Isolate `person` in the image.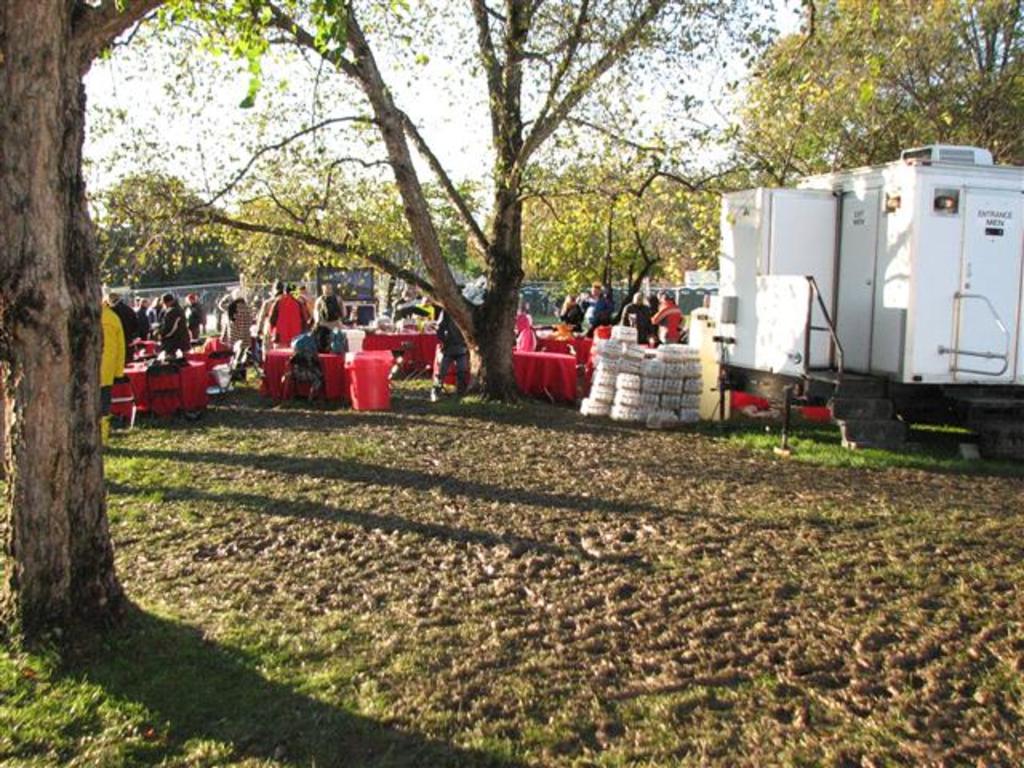
Isolated region: <bbox>427, 310, 470, 402</bbox>.
